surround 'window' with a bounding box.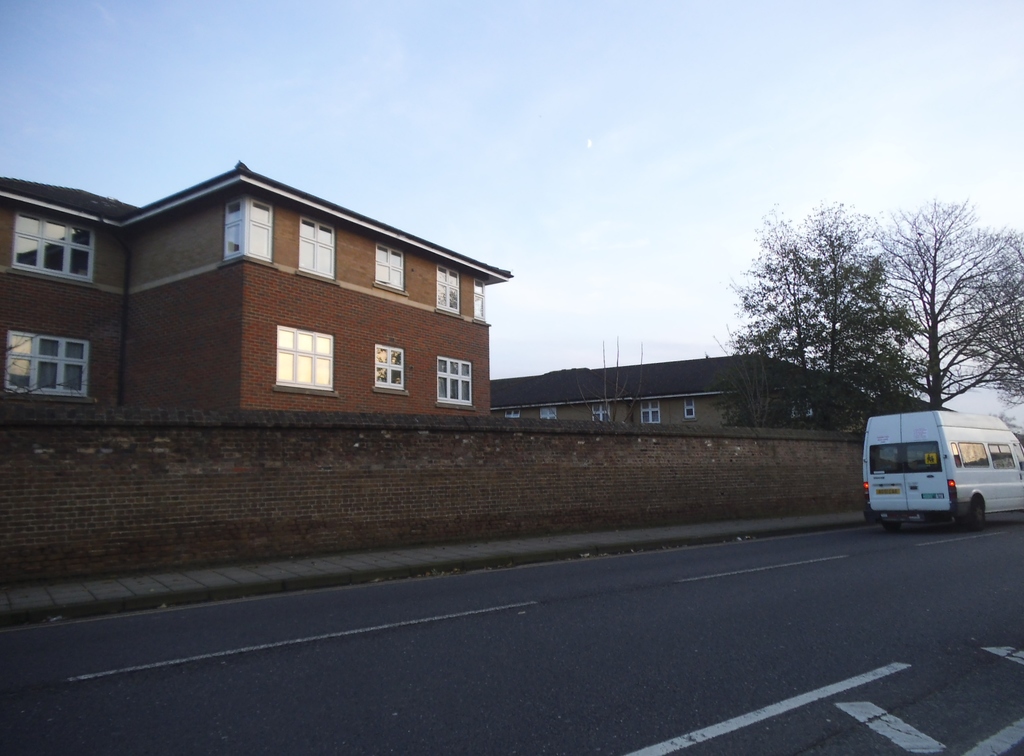
locate(269, 325, 340, 396).
